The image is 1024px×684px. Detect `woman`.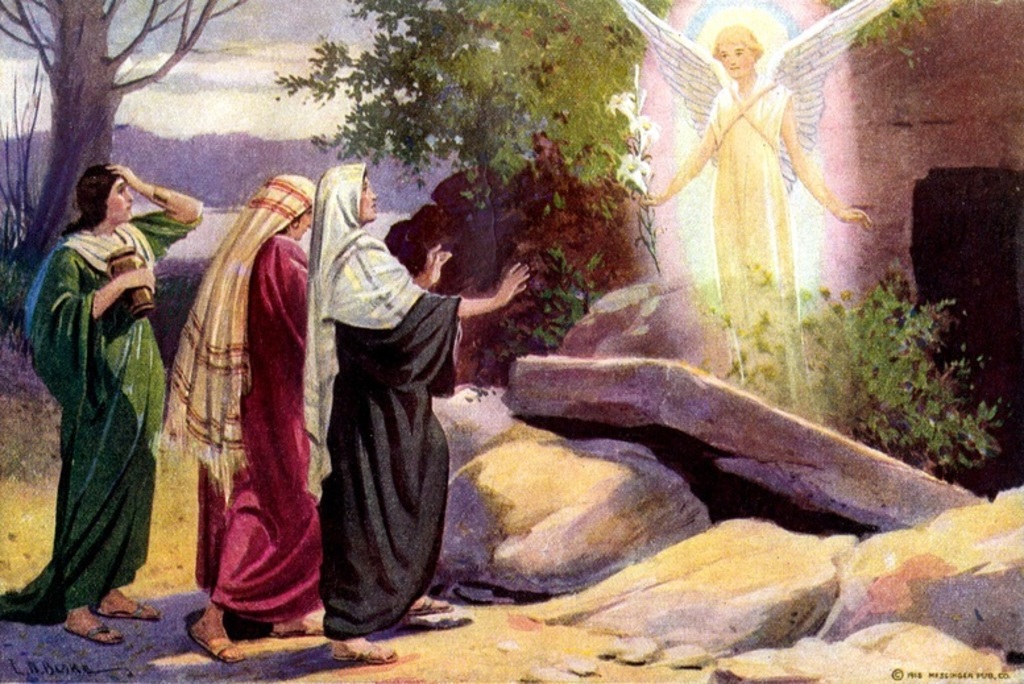
Detection: box(0, 162, 204, 648).
